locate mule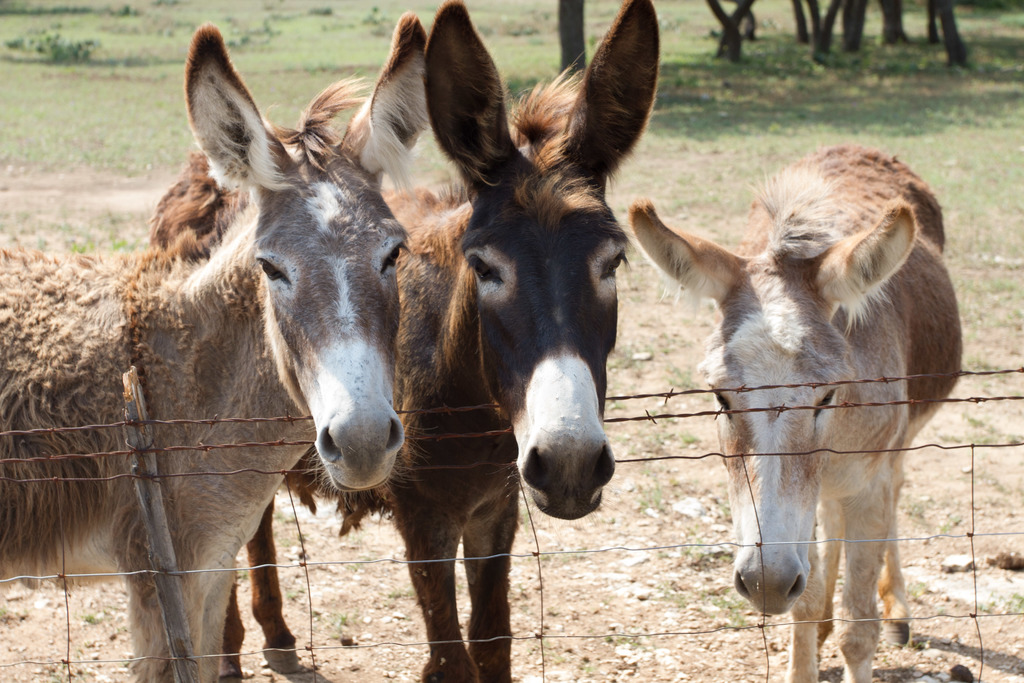
box(216, 0, 666, 682)
